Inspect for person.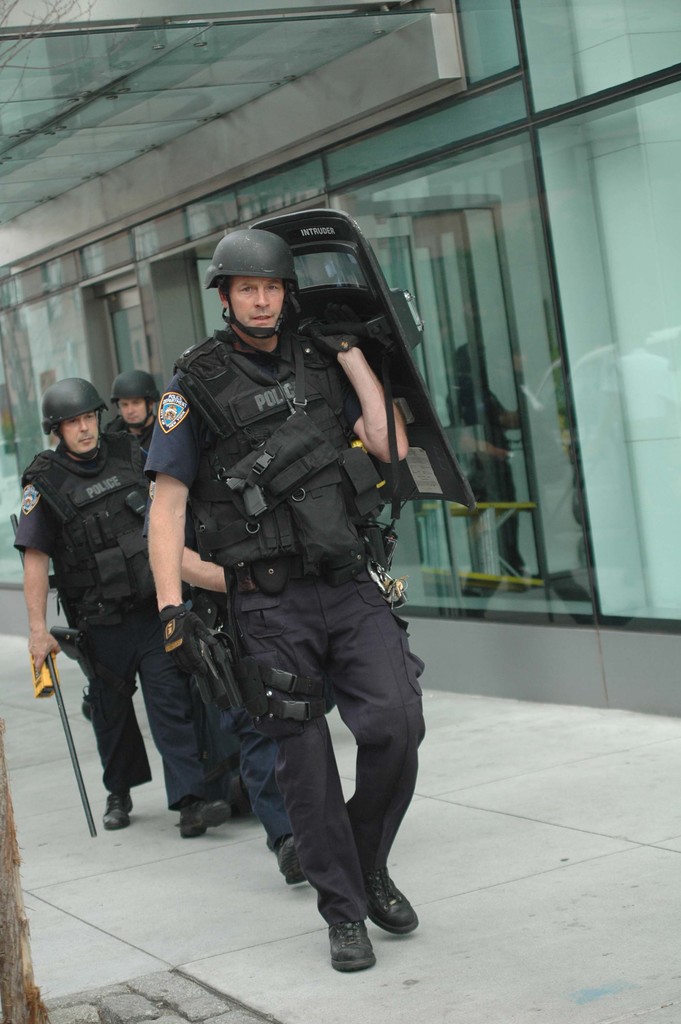
Inspection: bbox(150, 189, 445, 1007).
